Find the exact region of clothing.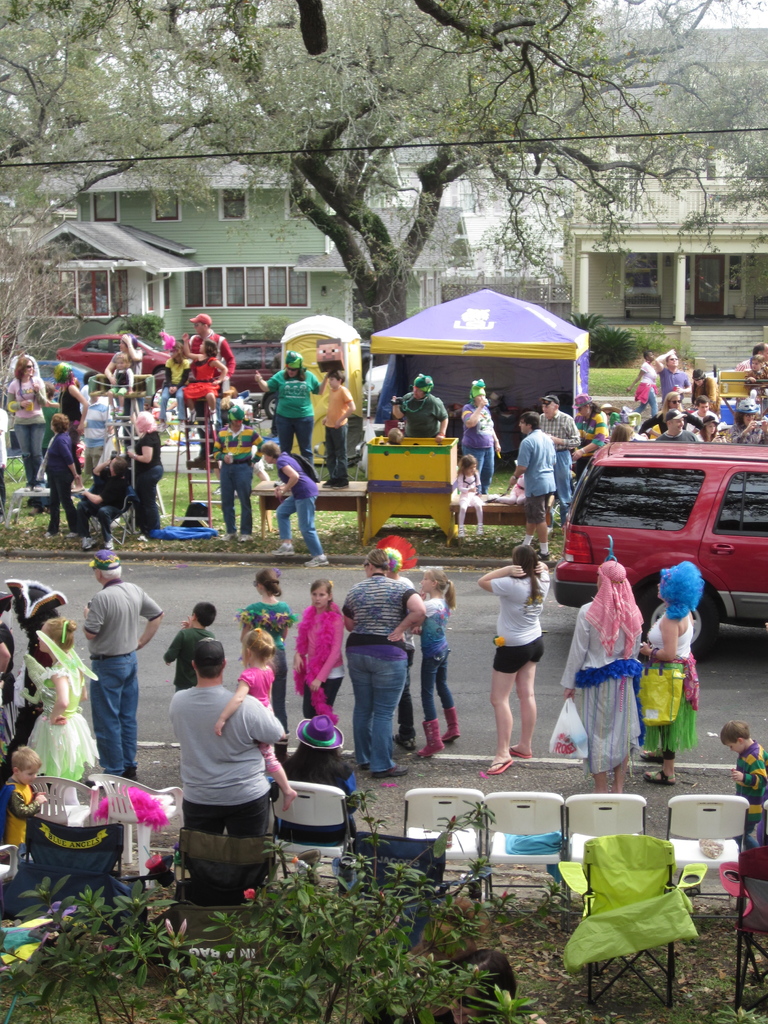
Exact region: Rect(664, 362, 696, 402).
